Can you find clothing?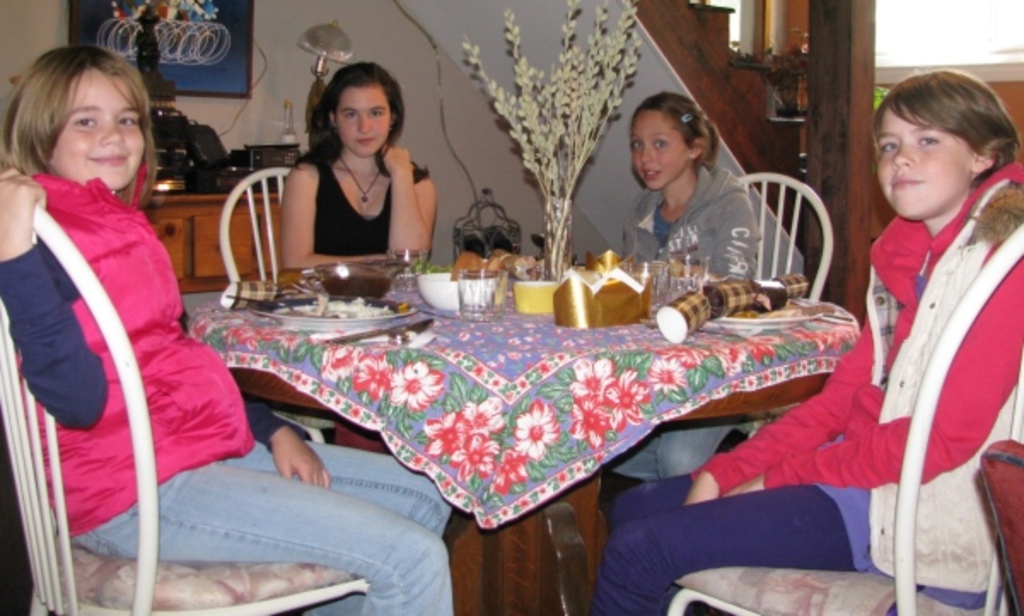
Yes, bounding box: <bbox>309, 160, 420, 254</bbox>.
